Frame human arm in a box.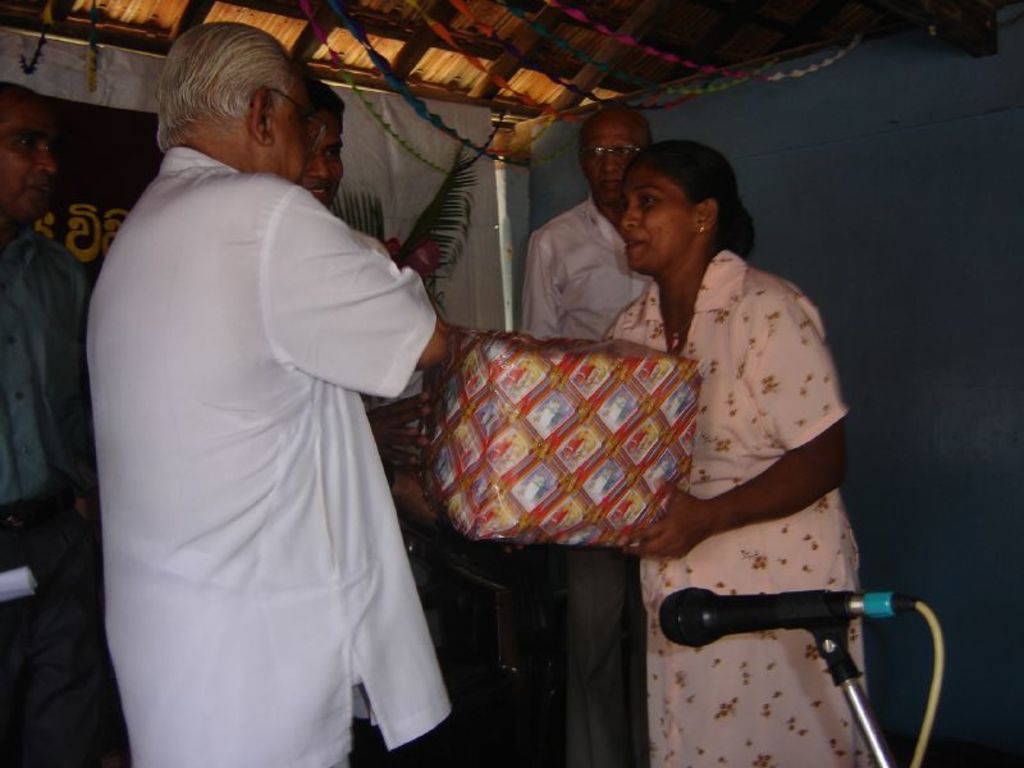
[x1=392, y1=465, x2=436, y2=522].
